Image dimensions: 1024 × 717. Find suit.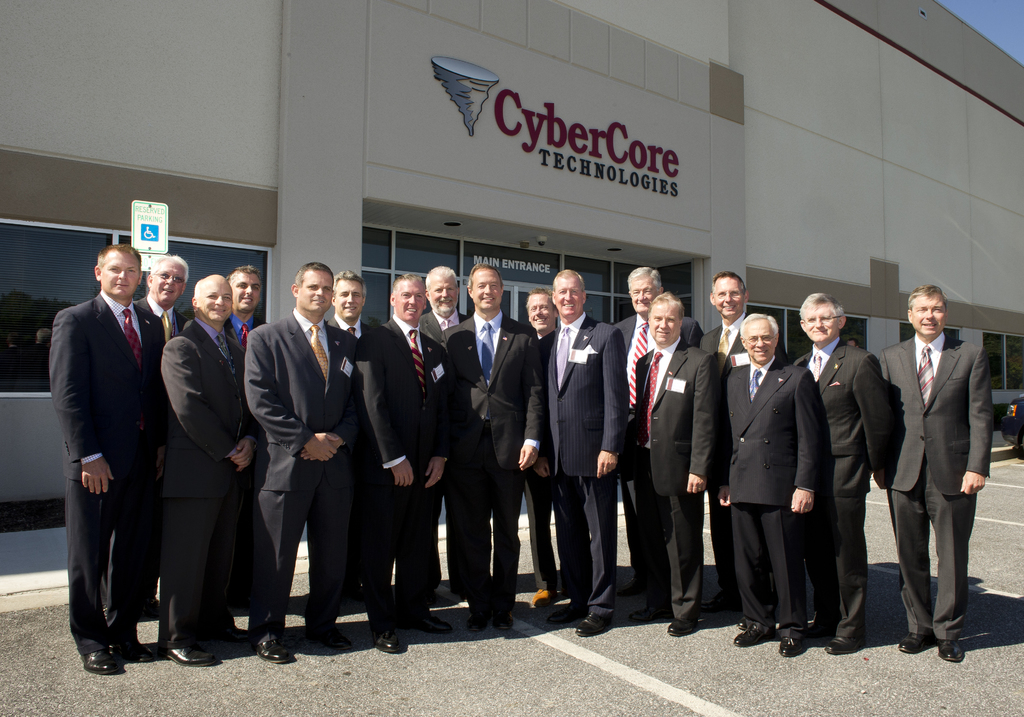
bbox=[355, 314, 455, 625].
